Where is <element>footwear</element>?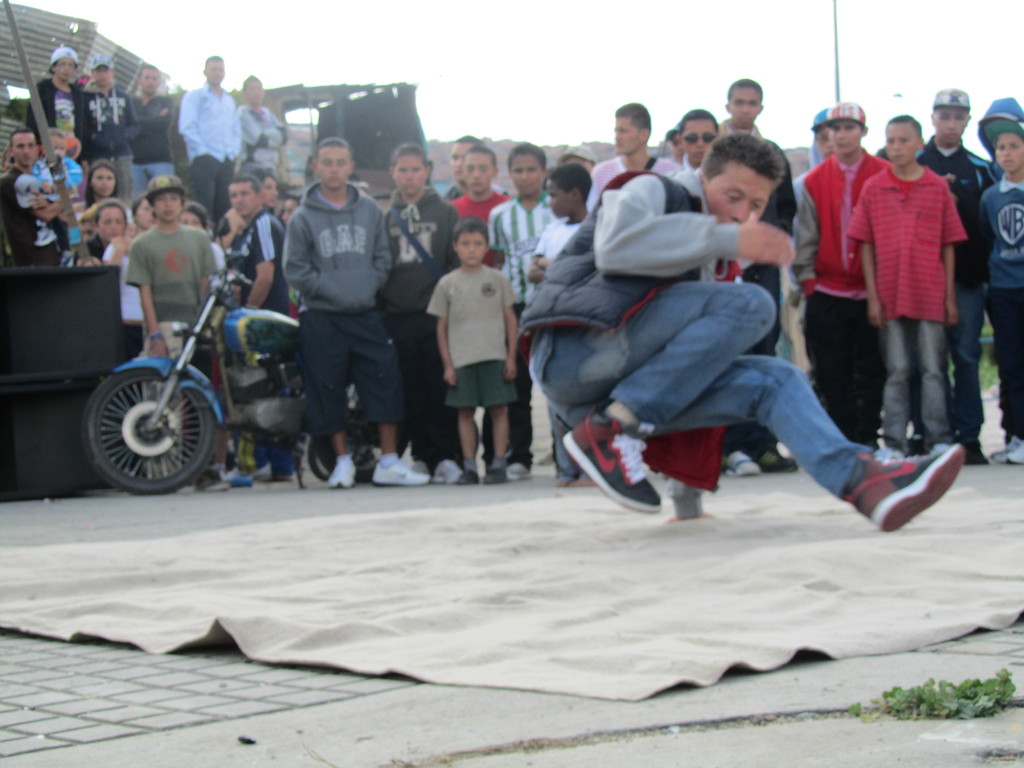
bbox=(559, 410, 665, 515).
